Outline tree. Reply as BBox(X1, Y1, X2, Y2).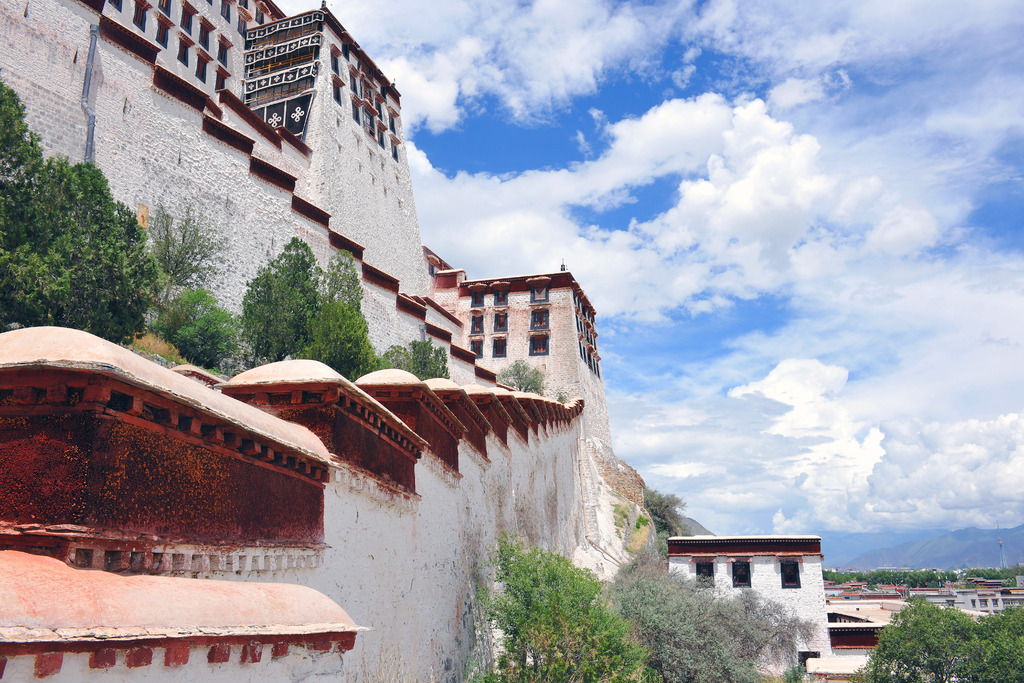
BBox(854, 588, 1023, 682).
